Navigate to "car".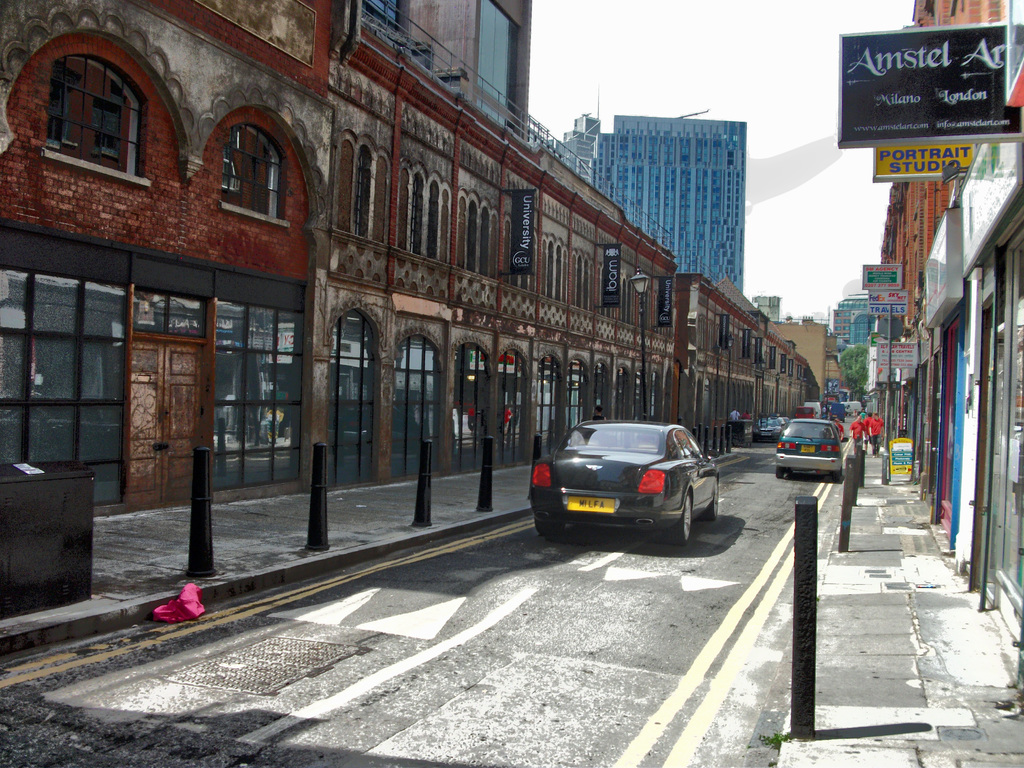
Navigation target: crop(744, 415, 779, 444).
